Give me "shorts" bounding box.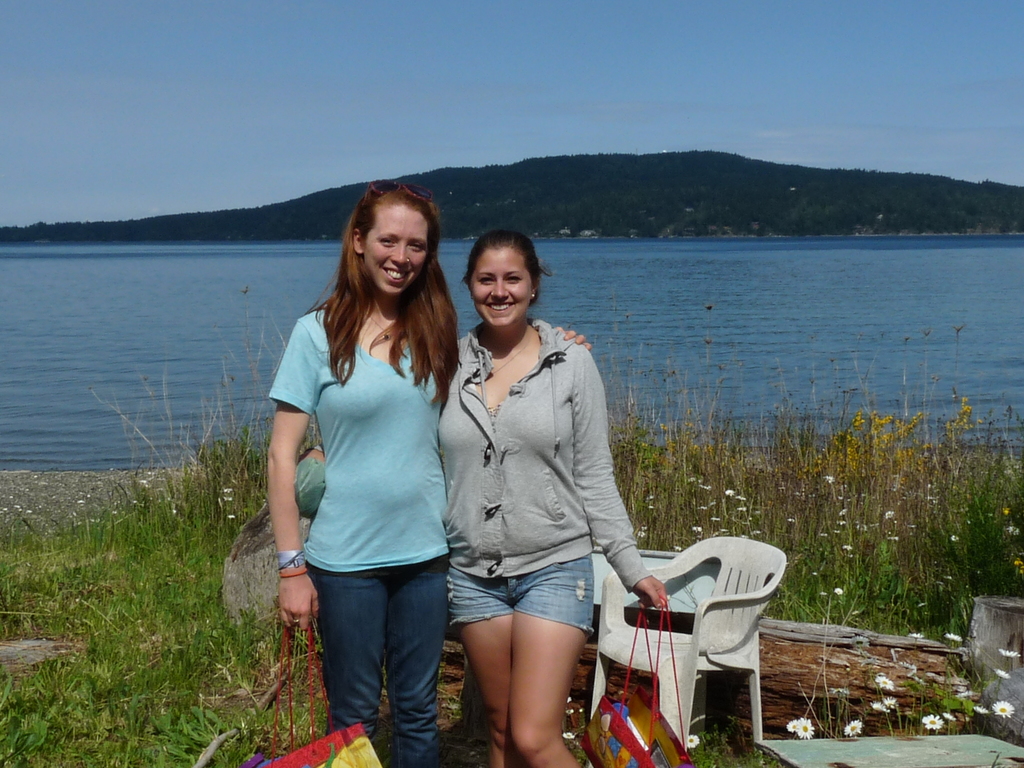
BBox(449, 575, 599, 633).
